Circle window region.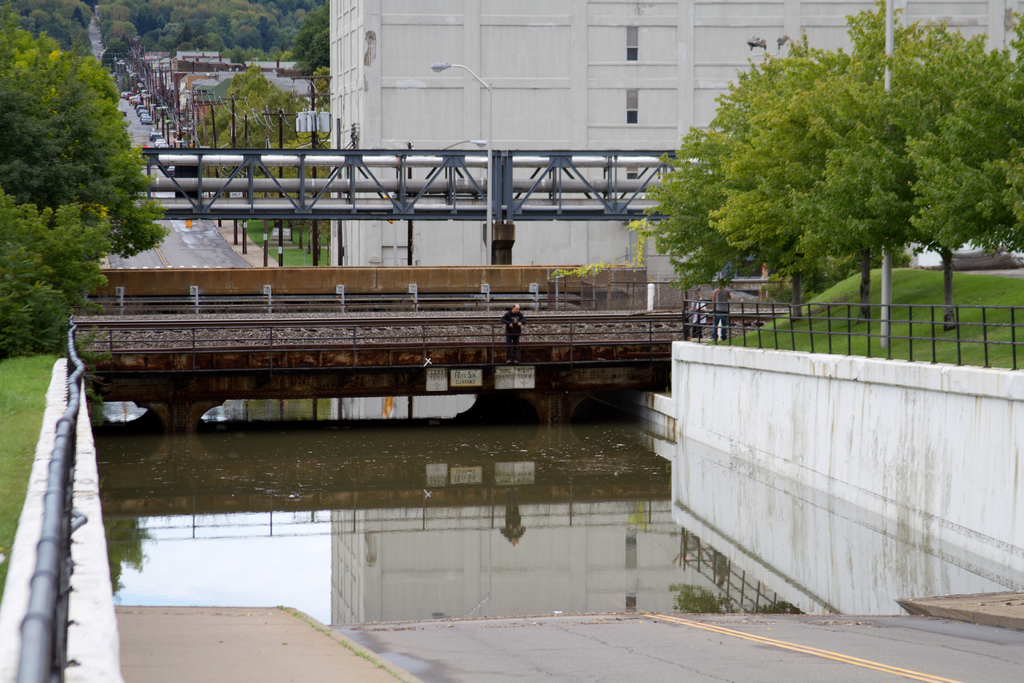
Region: rect(626, 109, 639, 122).
